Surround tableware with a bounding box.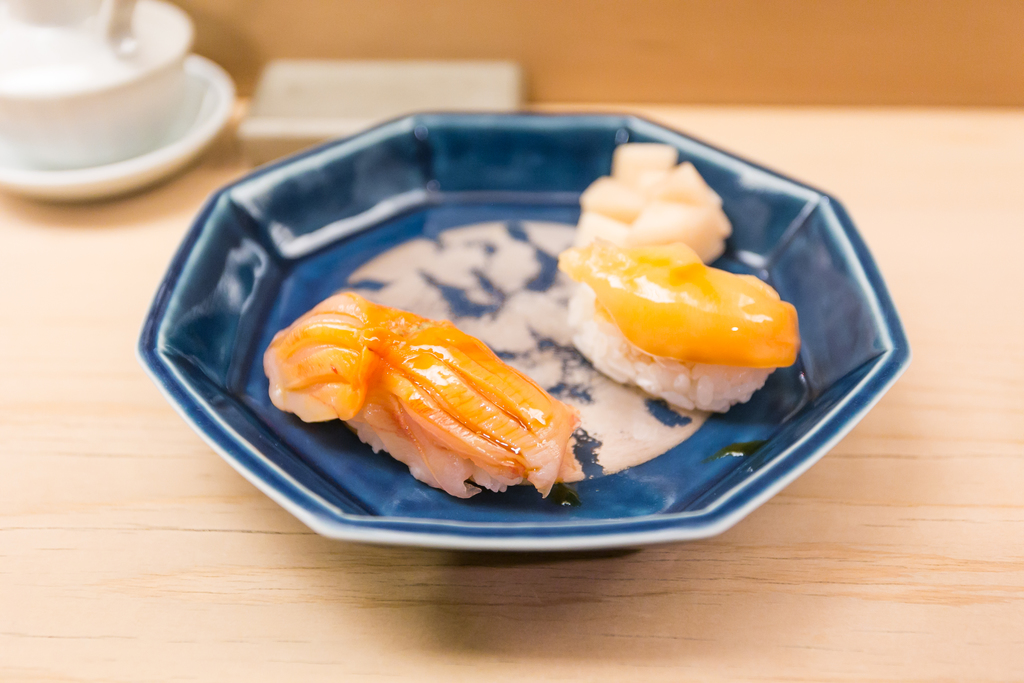
(136,111,911,543).
